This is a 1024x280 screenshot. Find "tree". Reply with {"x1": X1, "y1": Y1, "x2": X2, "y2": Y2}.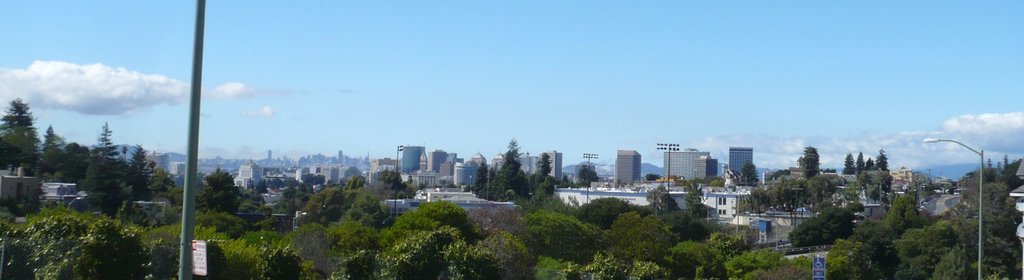
{"x1": 855, "y1": 150, "x2": 866, "y2": 176}.
